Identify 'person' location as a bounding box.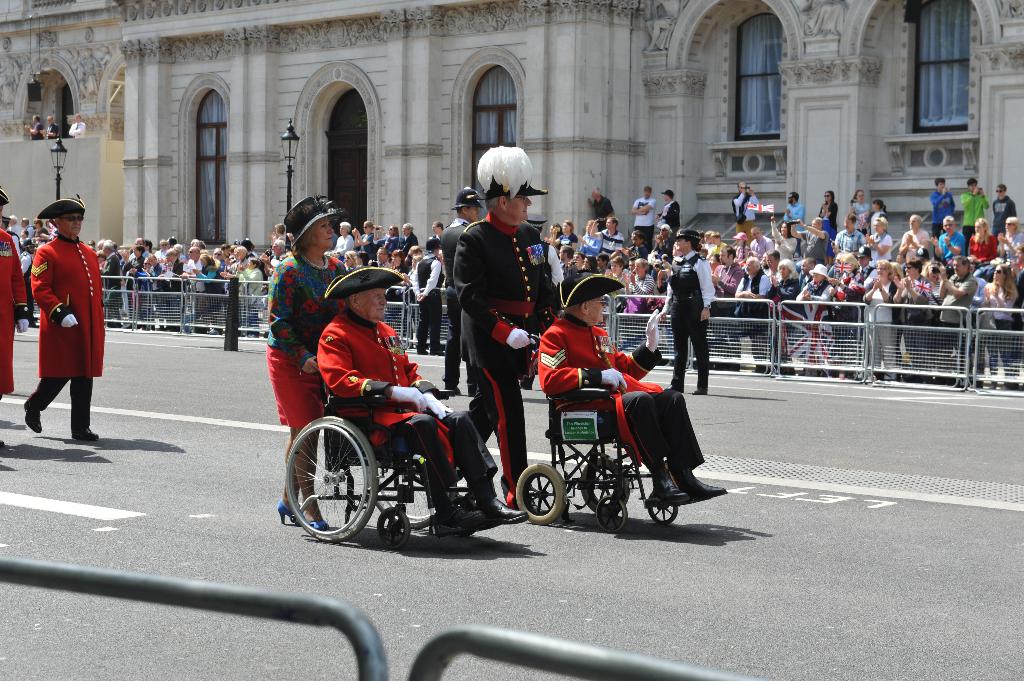
l=271, t=224, r=291, b=245.
